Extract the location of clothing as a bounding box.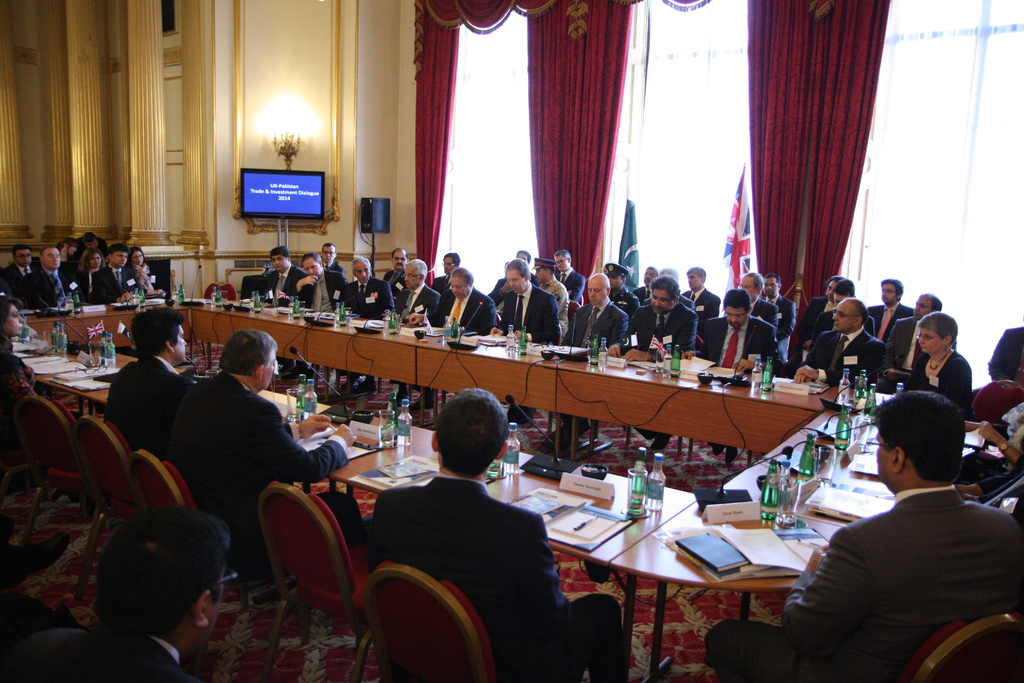
772/302/794/340.
